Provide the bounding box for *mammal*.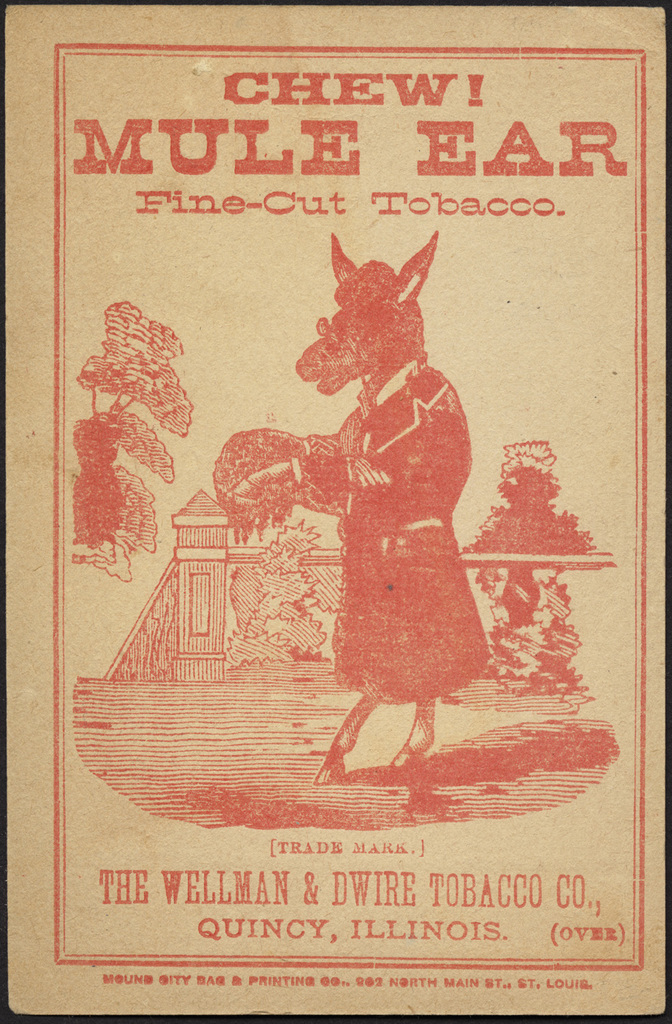
(x1=216, y1=218, x2=484, y2=808).
